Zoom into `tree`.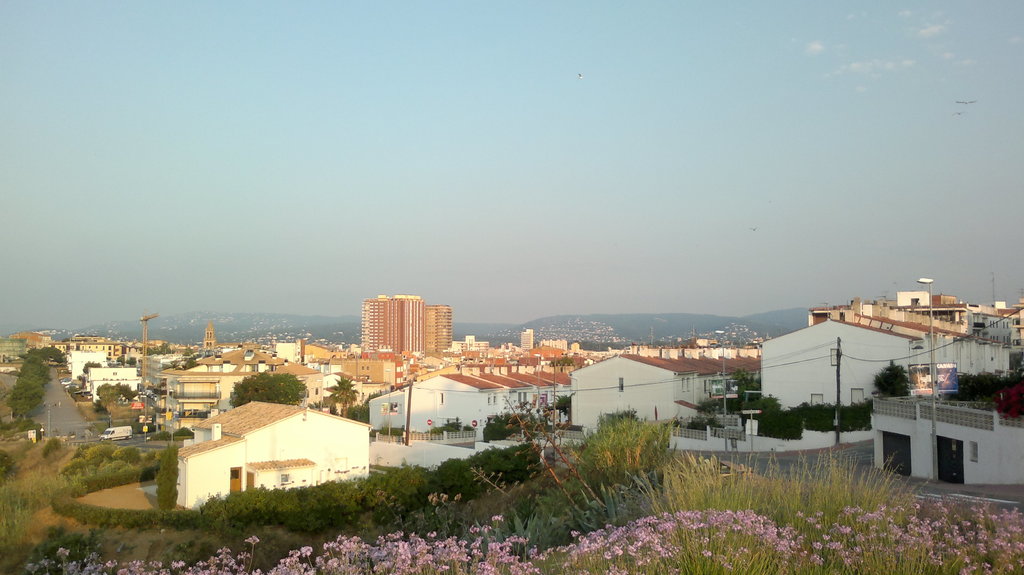
Zoom target: bbox(90, 383, 138, 409).
